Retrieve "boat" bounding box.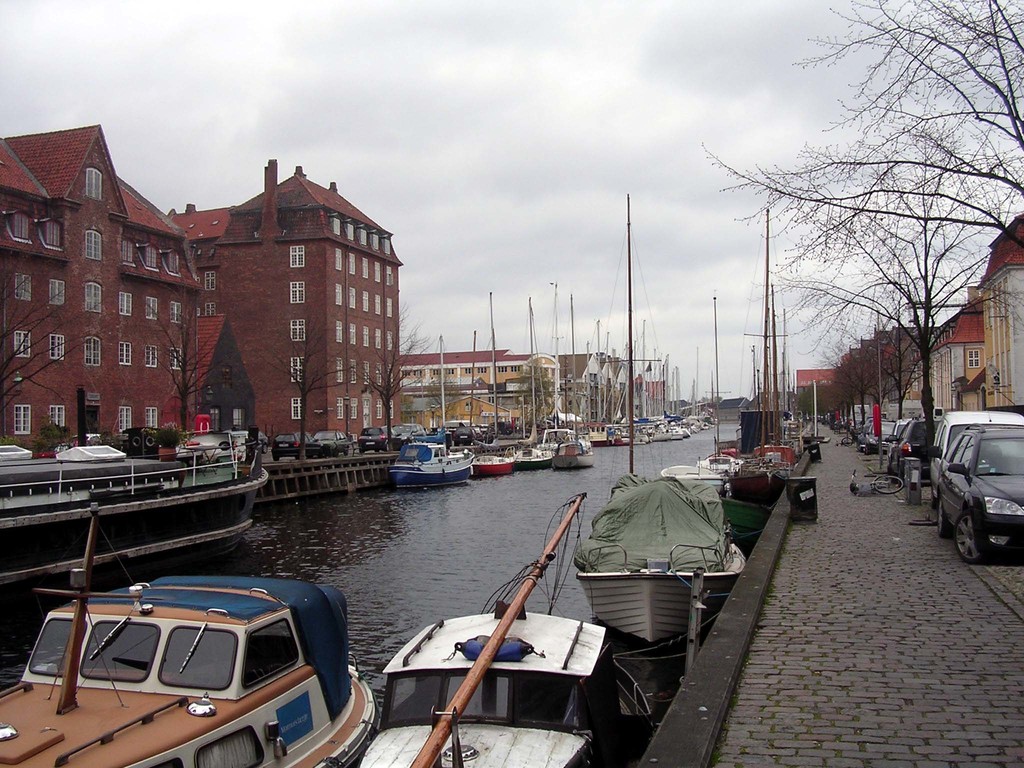
Bounding box: [x1=467, y1=285, x2=525, y2=476].
